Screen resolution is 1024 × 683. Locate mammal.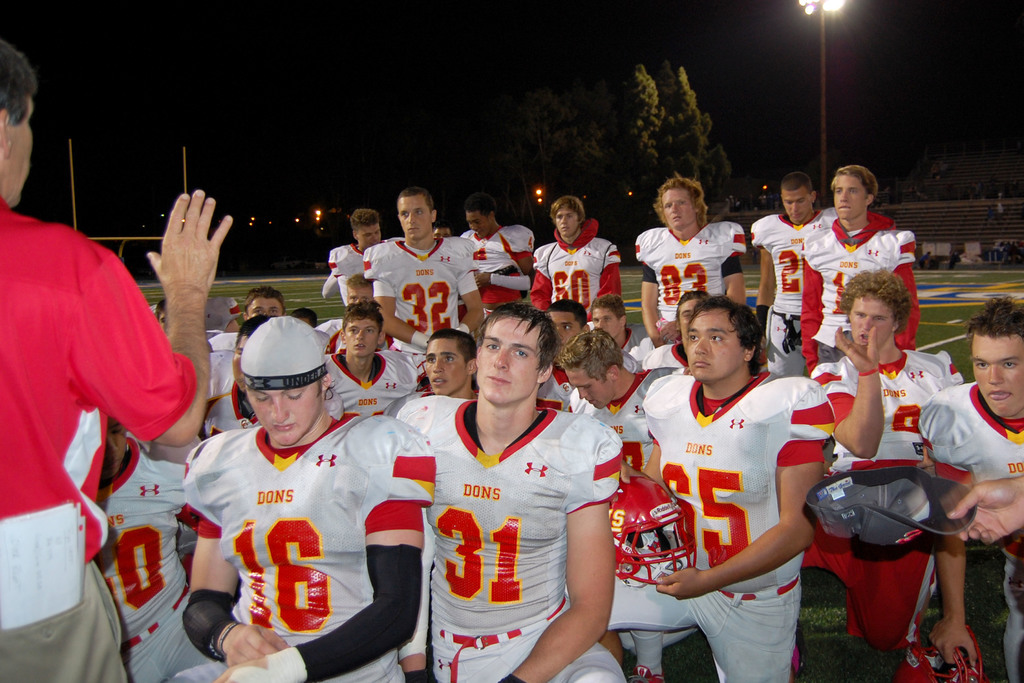
(0,40,234,682).
